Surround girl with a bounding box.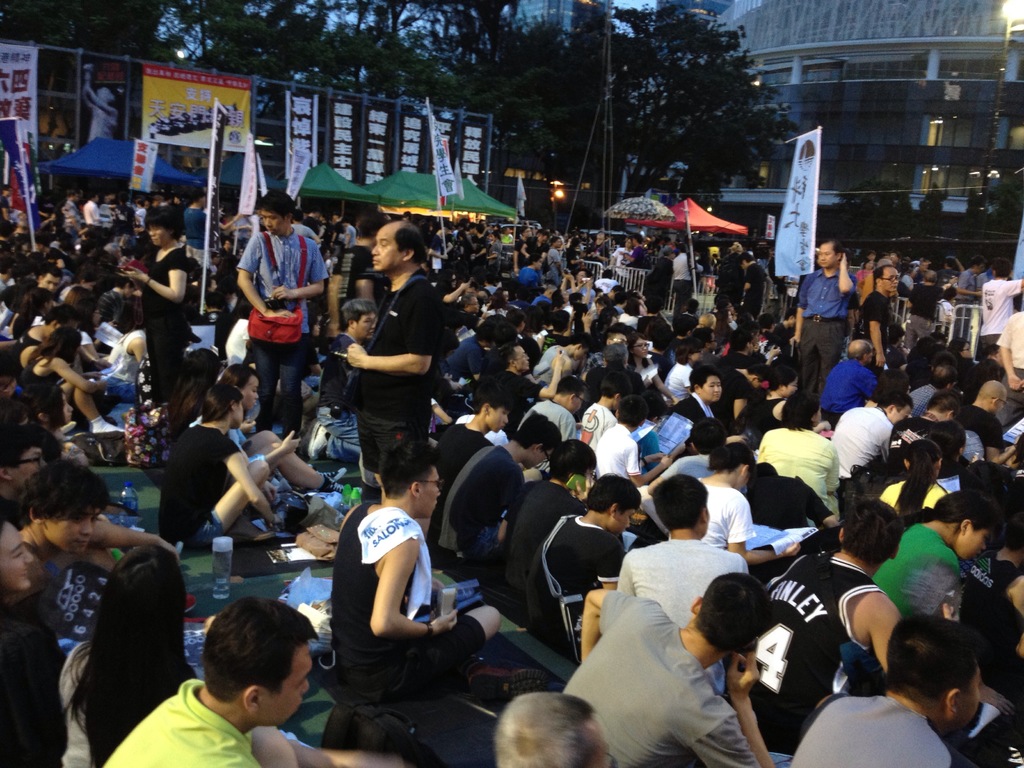
Rect(870, 491, 1006, 620).
